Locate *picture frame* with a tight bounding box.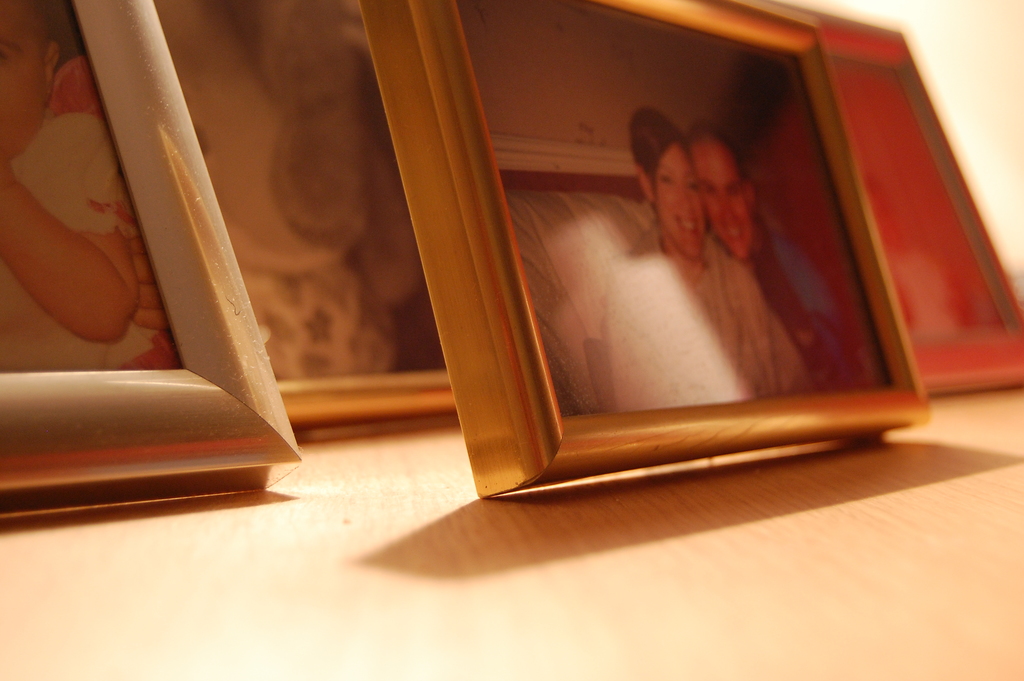
[0, 0, 304, 492].
